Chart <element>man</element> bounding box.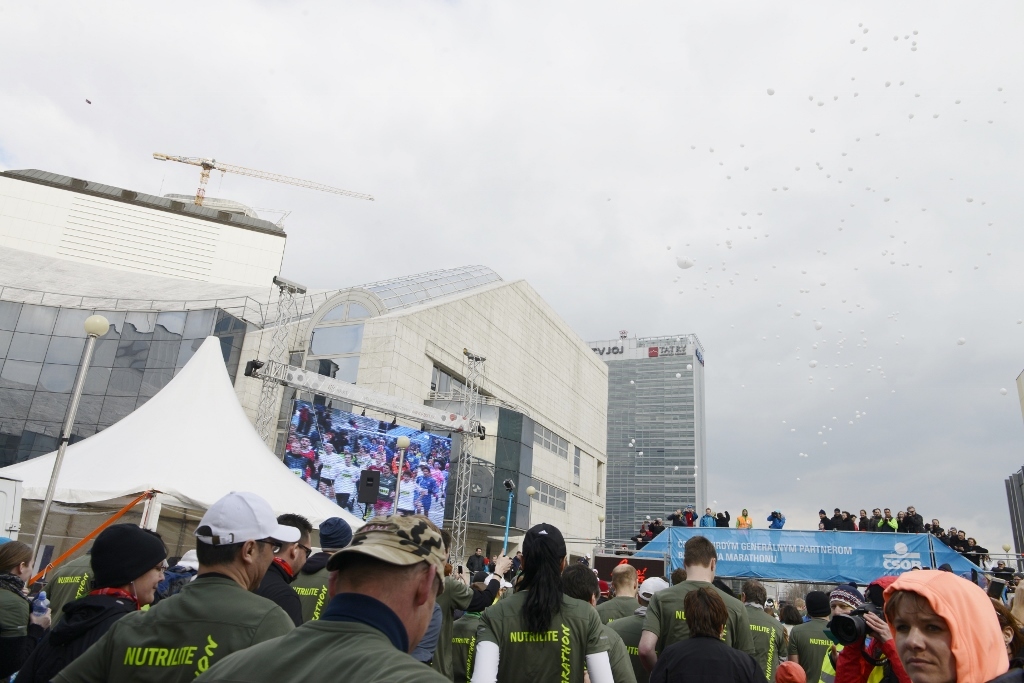
Charted: 735:508:751:526.
